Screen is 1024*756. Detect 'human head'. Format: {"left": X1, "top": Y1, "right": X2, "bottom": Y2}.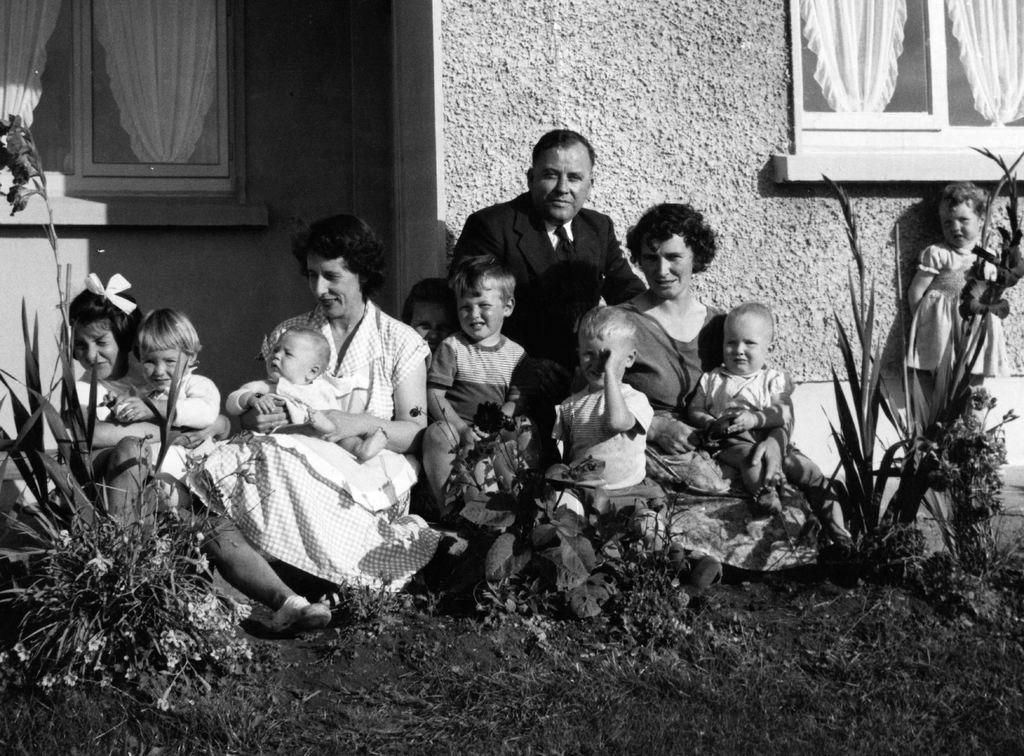
{"left": 133, "top": 307, "right": 201, "bottom": 394}.
